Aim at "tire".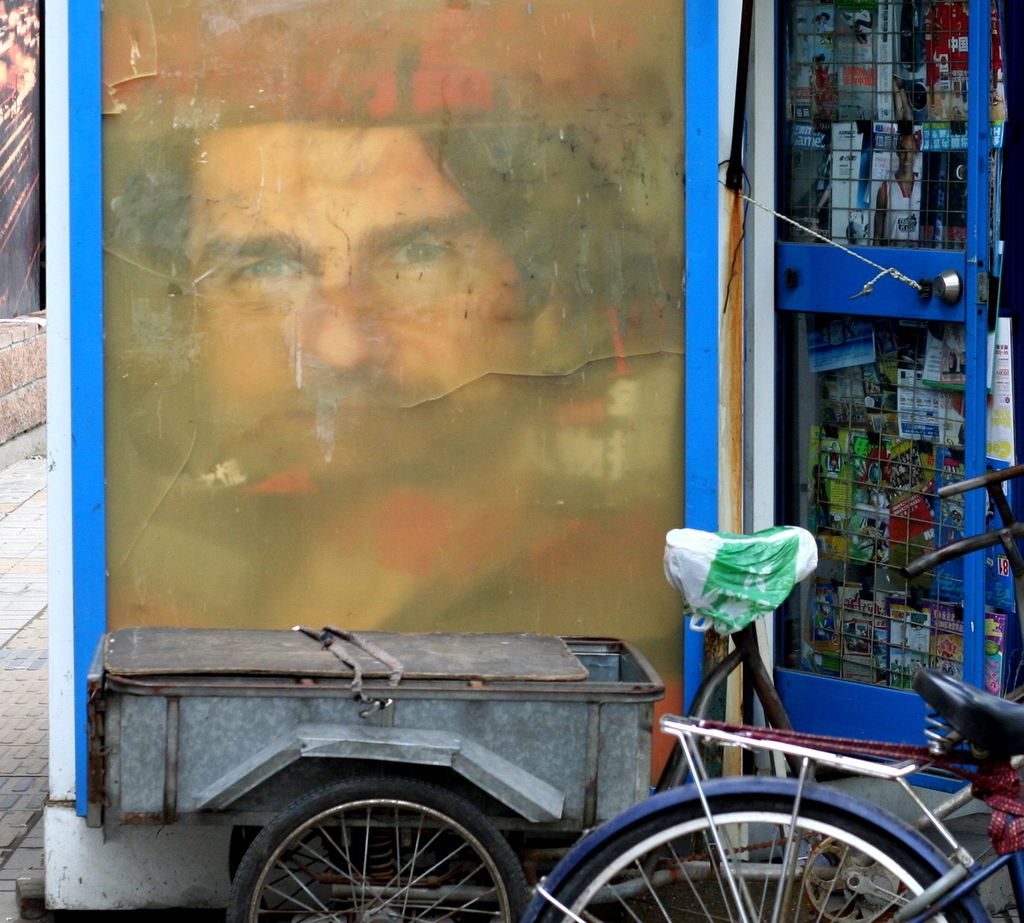
Aimed at select_region(543, 793, 971, 922).
